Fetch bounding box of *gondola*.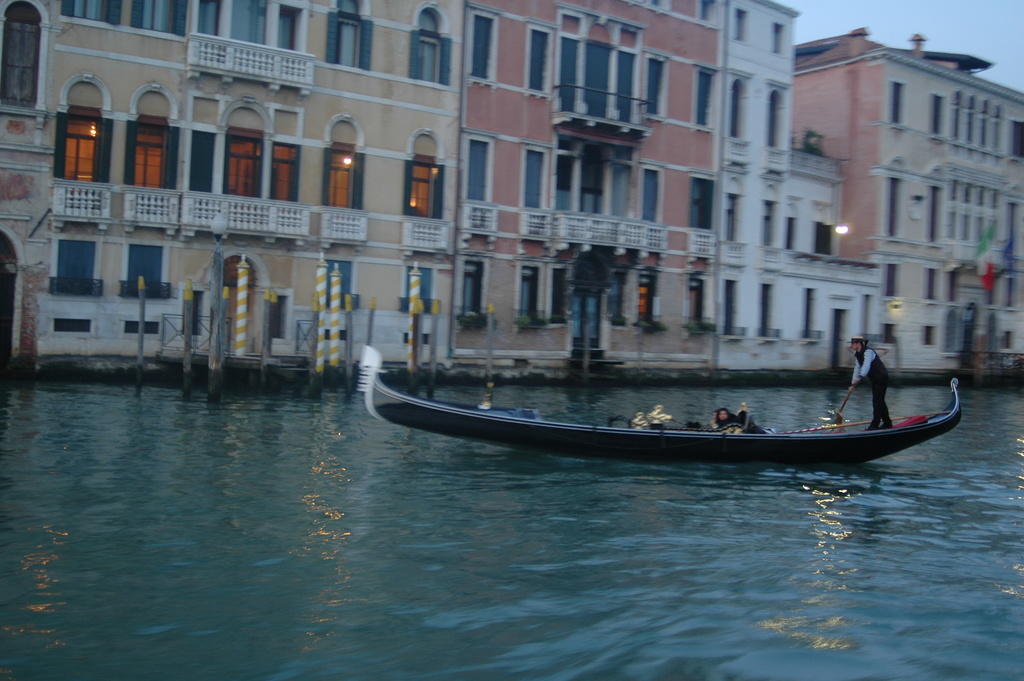
Bbox: bbox=[355, 343, 968, 476].
